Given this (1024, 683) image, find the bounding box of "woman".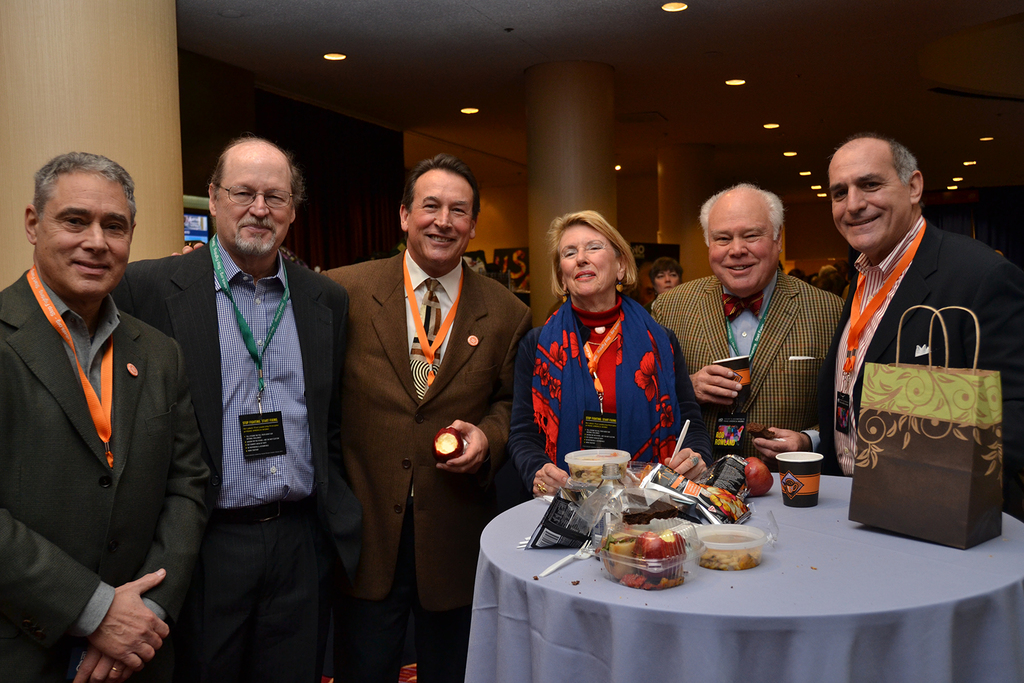
BBox(648, 255, 685, 297).
